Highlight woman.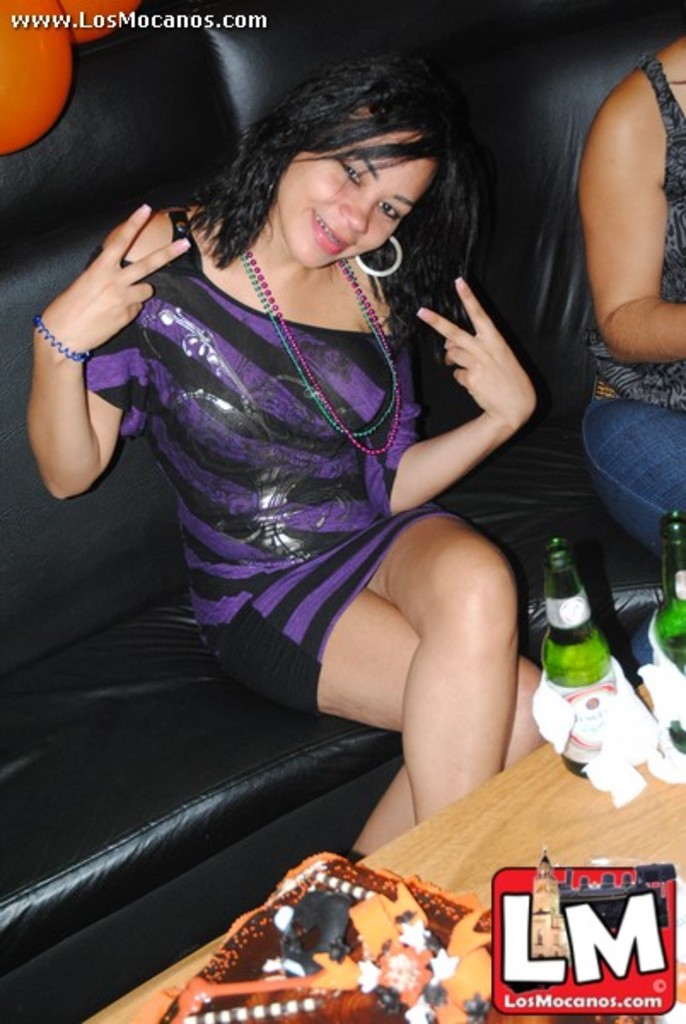
Highlighted region: box(58, 14, 565, 968).
